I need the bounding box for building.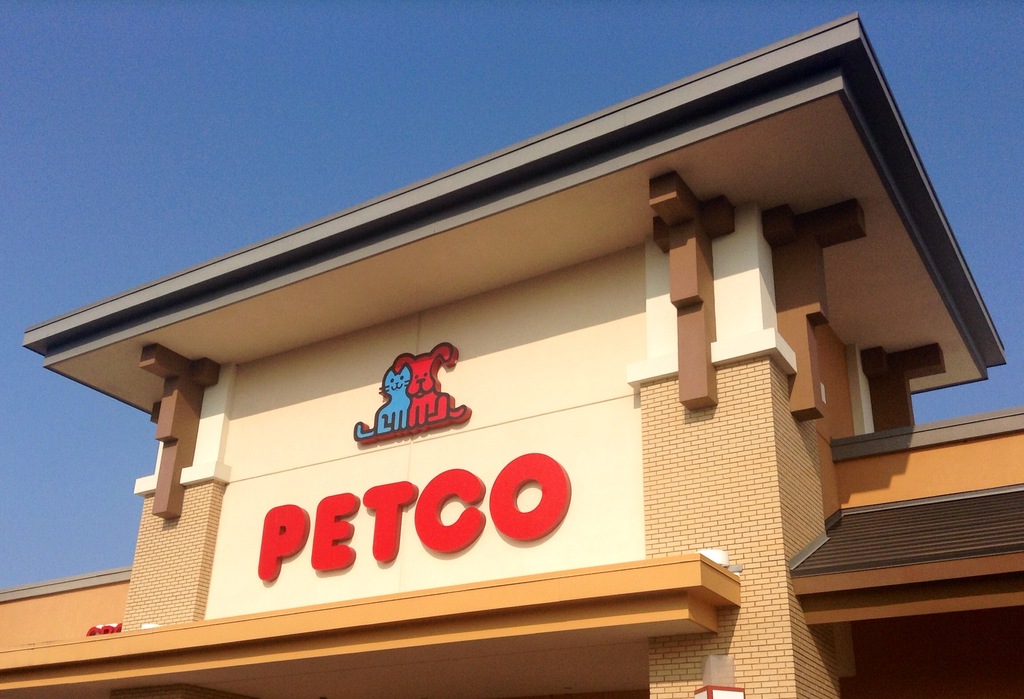
Here it is: 0 10 1023 698.
